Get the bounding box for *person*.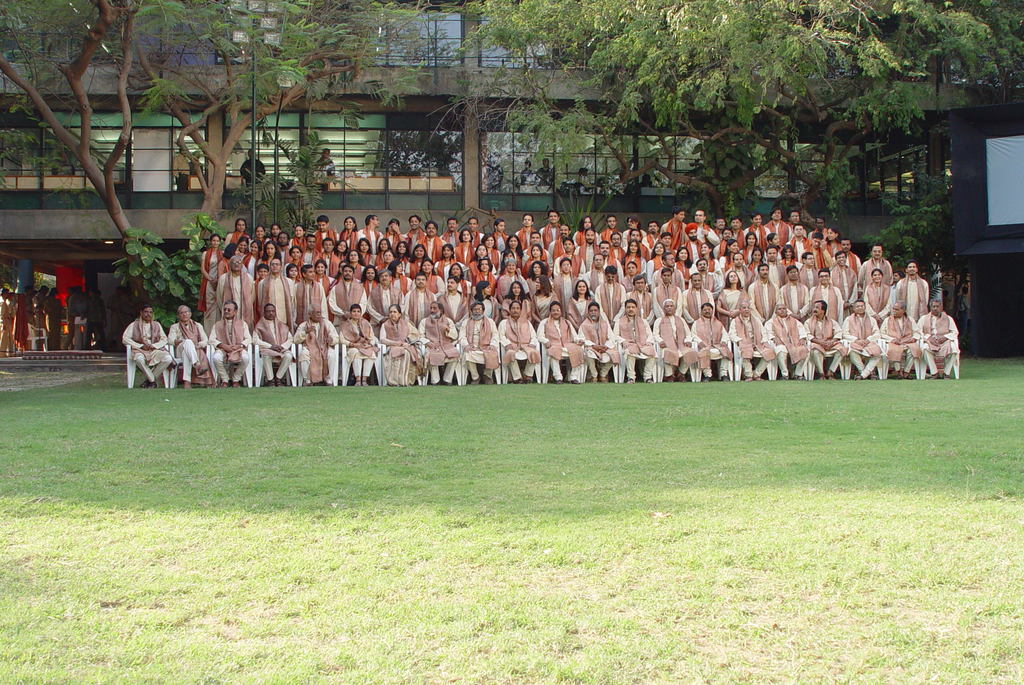
bbox=[614, 299, 646, 382].
